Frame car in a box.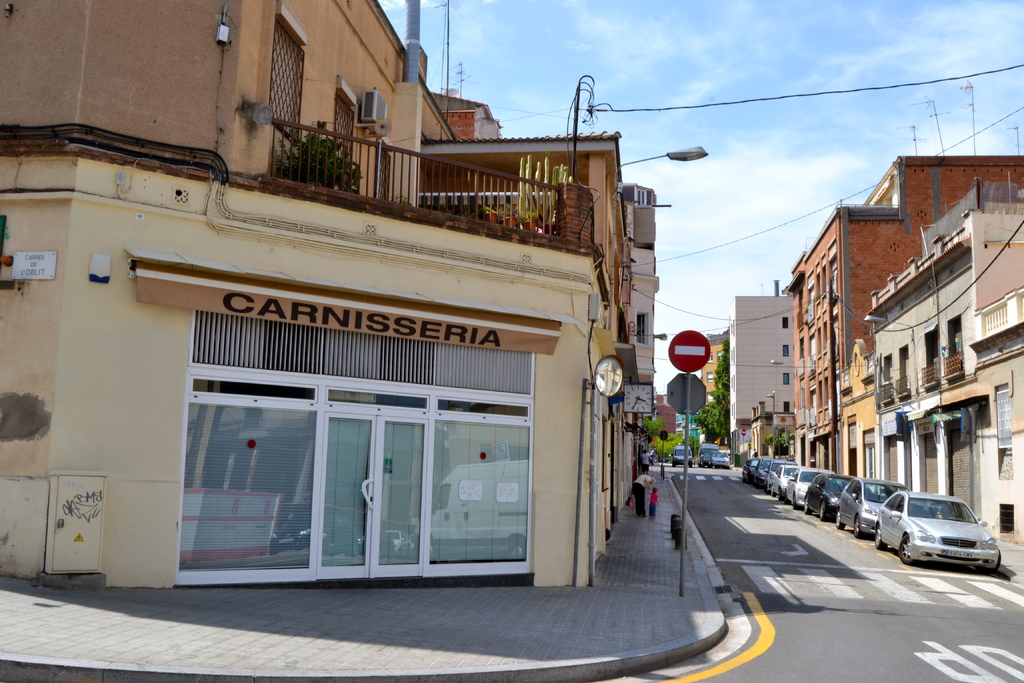
pyautogui.locateOnScreen(692, 444, 723, 470).
